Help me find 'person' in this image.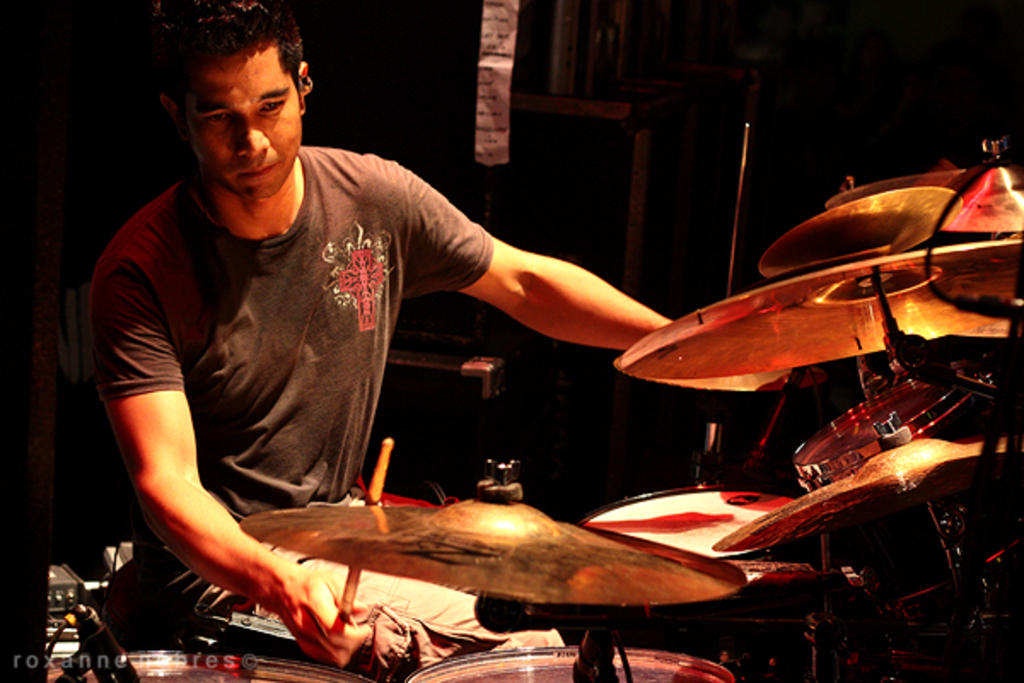
Found it: x1=101 y1=19 x2=666 y2=623.
